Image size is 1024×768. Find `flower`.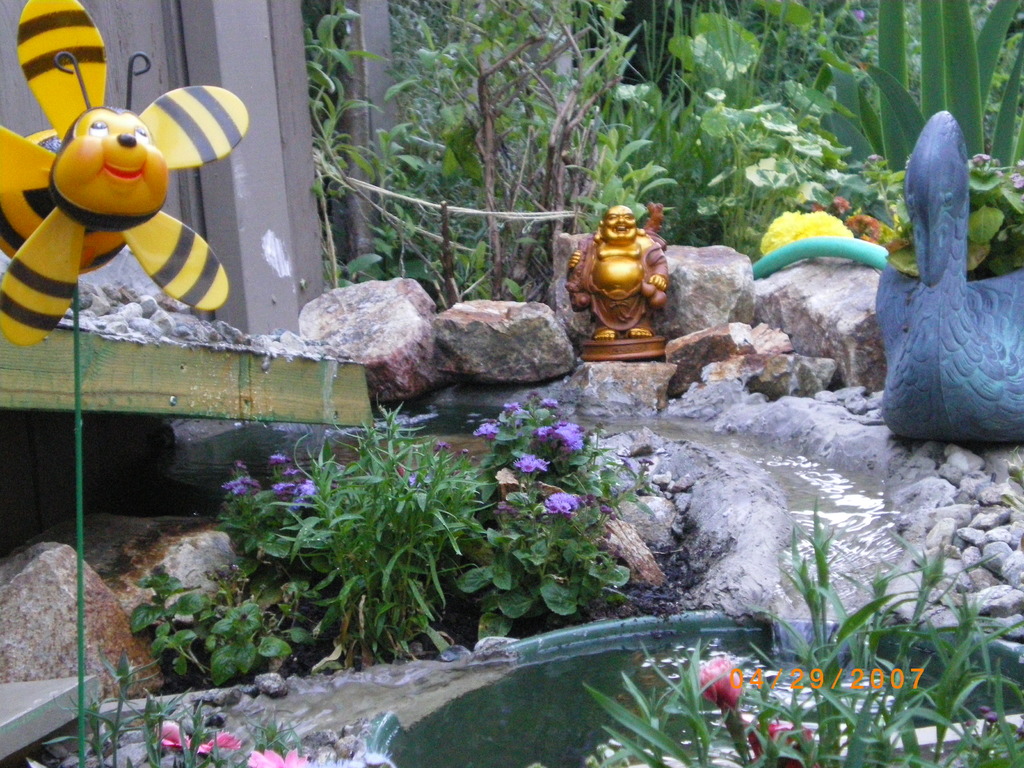
locate(228, 479, 262, 508).
